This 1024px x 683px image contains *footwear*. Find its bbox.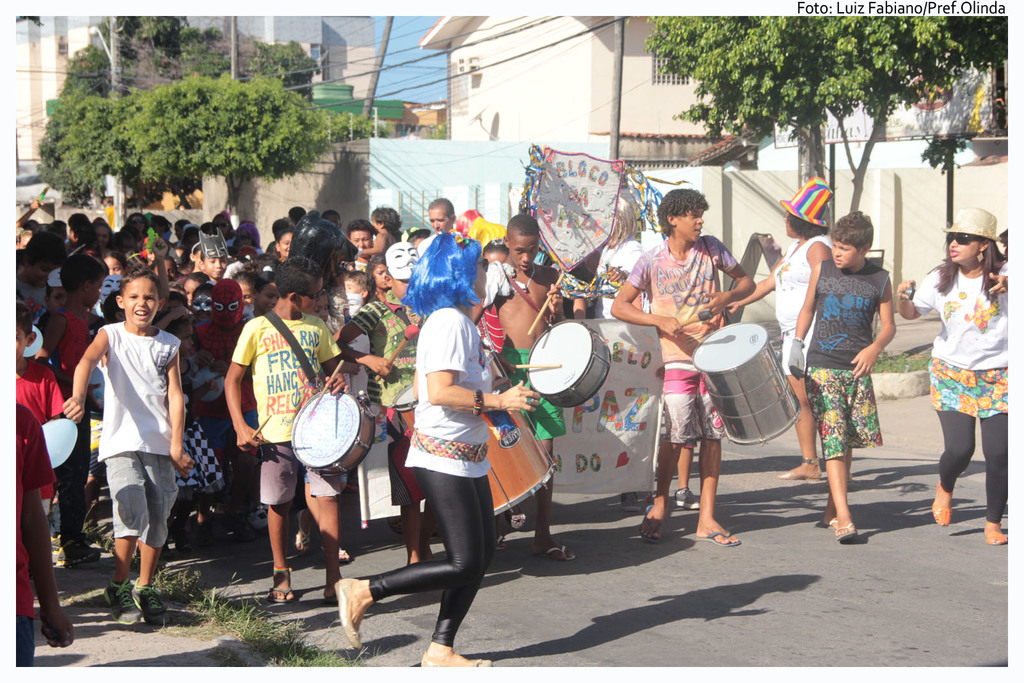
[left=332, top=579, right=364, bottom=652].
